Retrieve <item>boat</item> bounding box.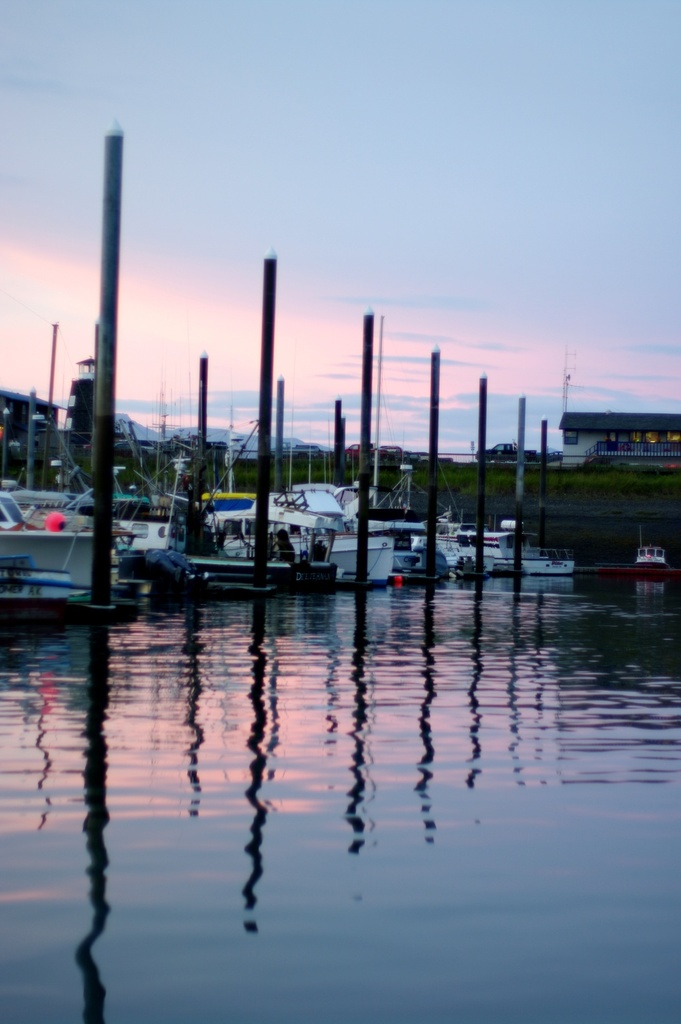
Bounding box: (637, 527, 668, 569).
